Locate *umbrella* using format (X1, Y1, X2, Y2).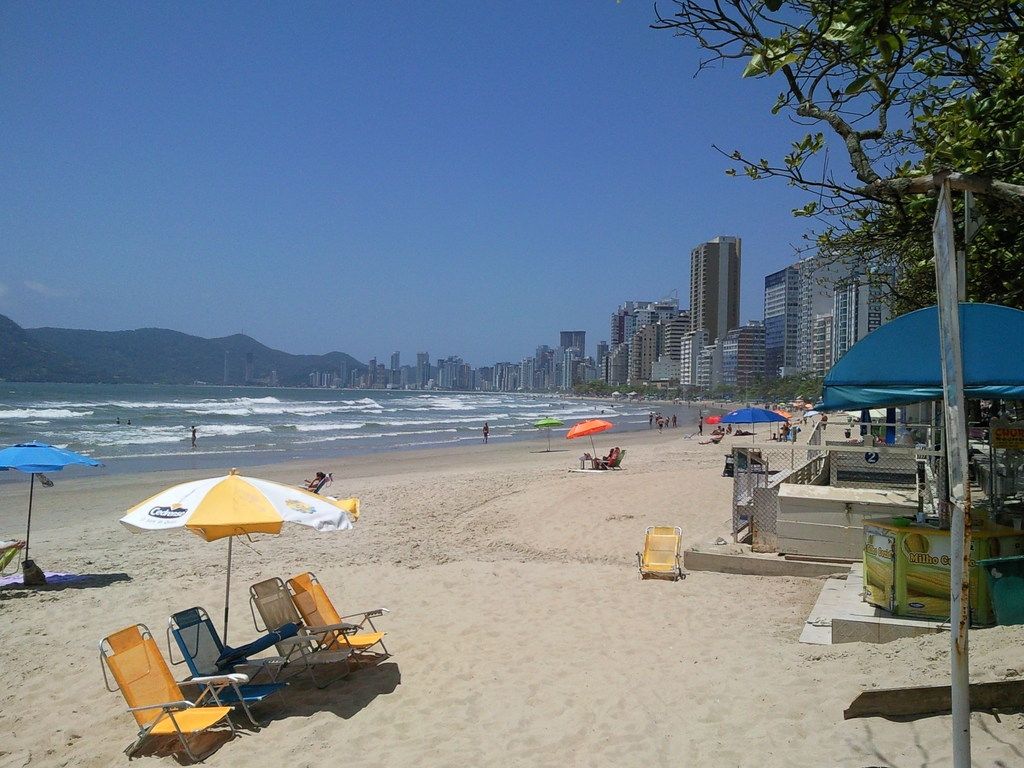
(773, 407, 793, 436).
